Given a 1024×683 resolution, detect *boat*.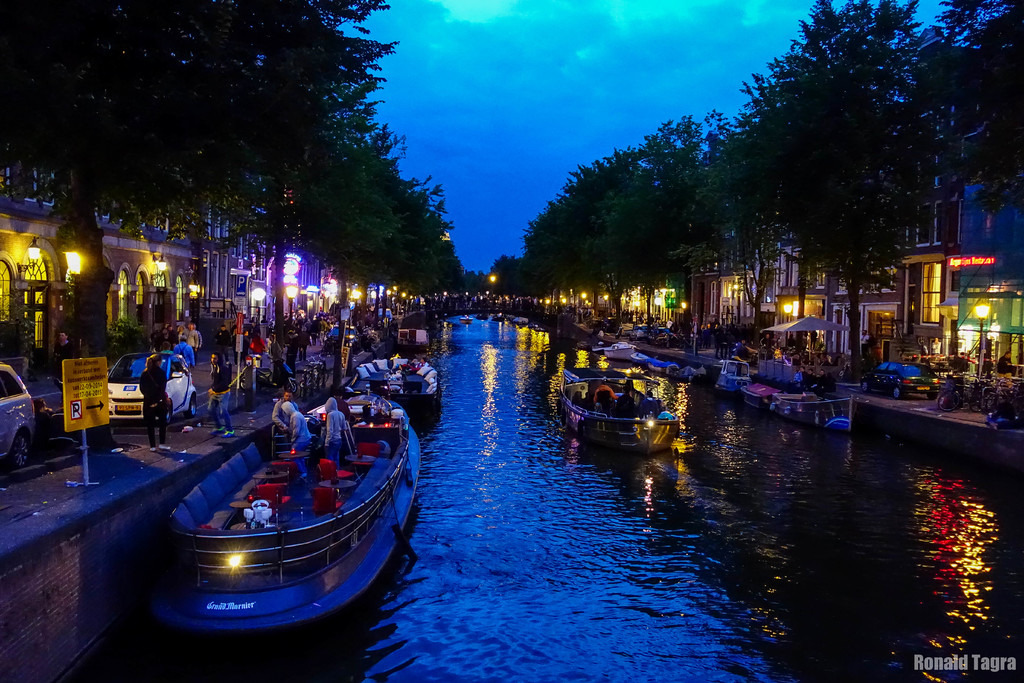
<bbox>337, 351, 444, 418</bbox>.
